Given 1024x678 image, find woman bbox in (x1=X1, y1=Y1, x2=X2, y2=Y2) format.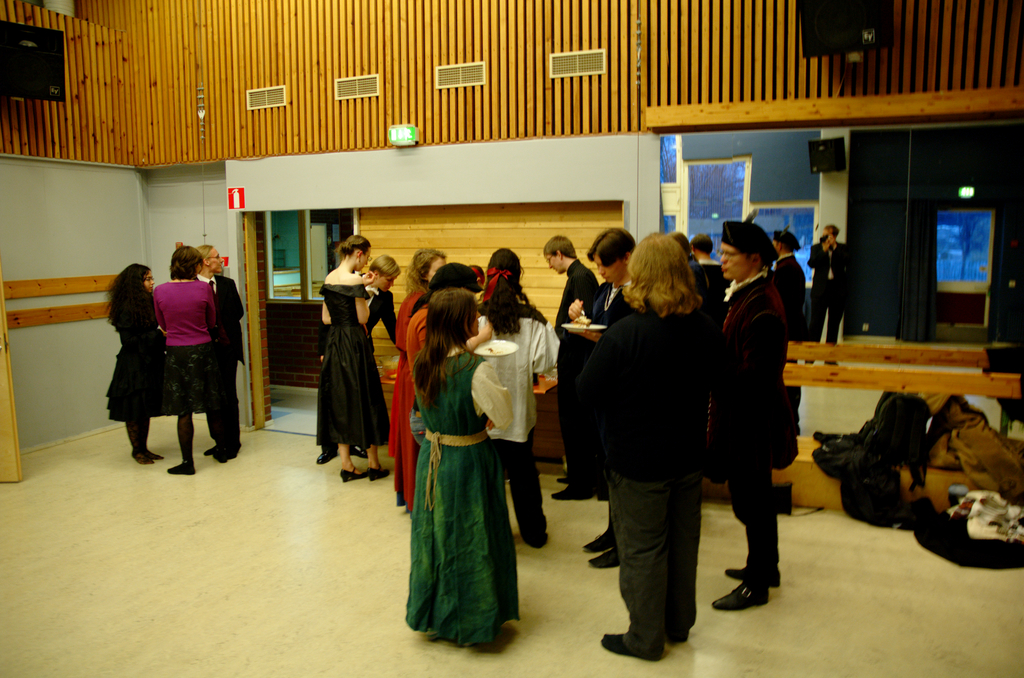
(x1=392, y1=250, x2=452, y2=507).
